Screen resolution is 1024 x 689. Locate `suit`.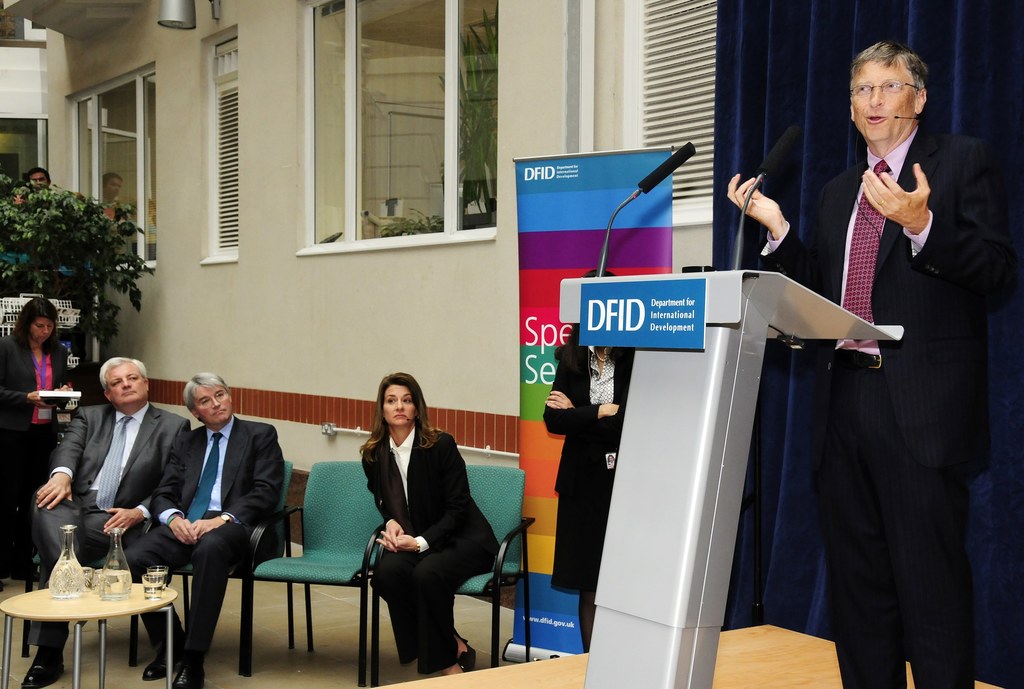
x1=36, y1=401, x2=189, y2=660.
